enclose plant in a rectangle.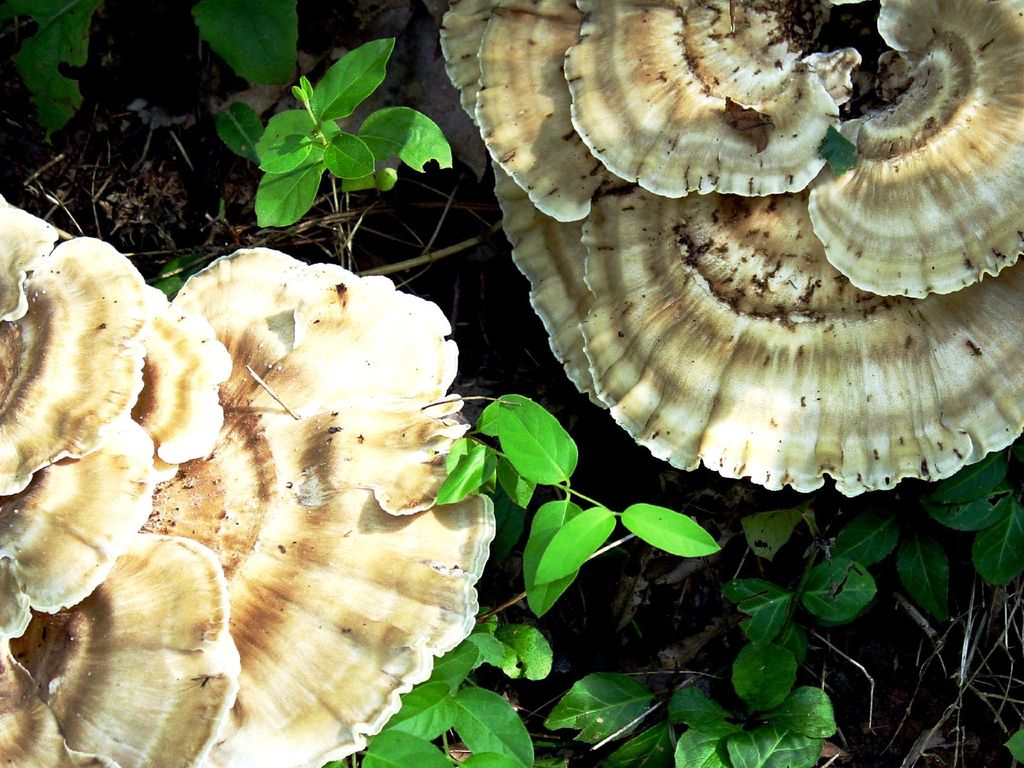
bbox(310, 610, 553, 766).
